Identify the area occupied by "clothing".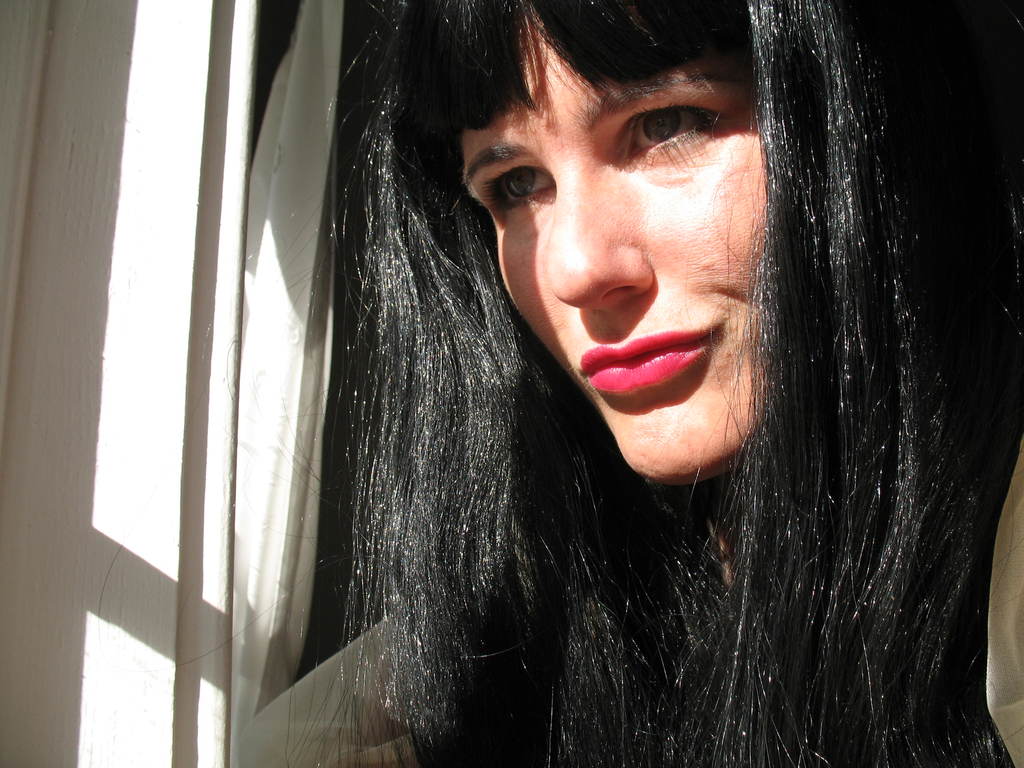
Area: 240 442 1023 767.
